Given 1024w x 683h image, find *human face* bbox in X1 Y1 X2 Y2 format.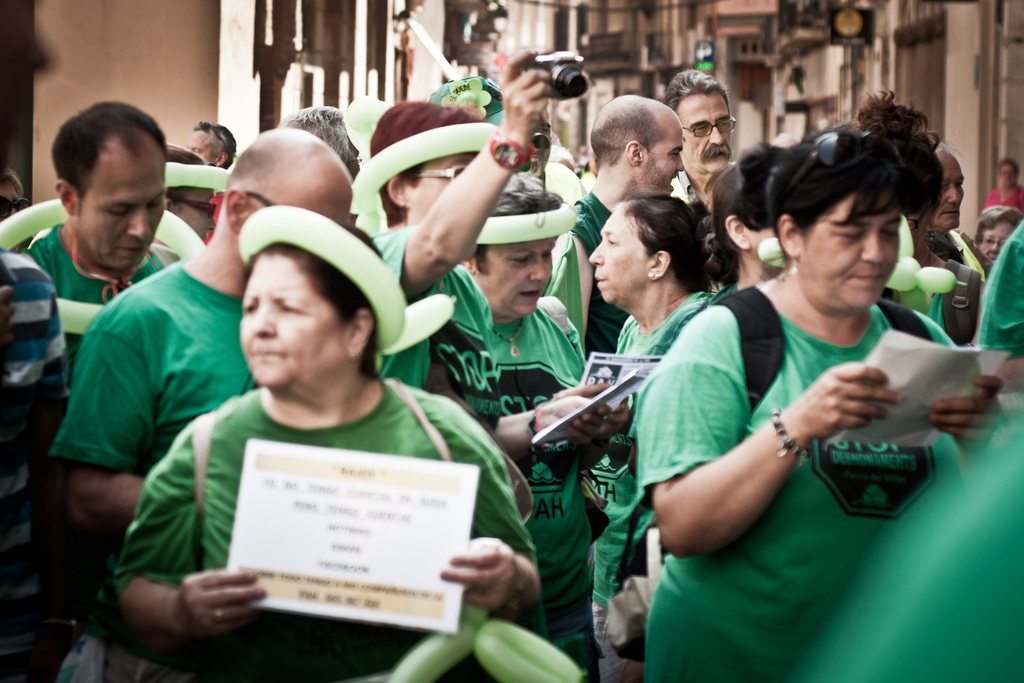
66 135 167 267.
